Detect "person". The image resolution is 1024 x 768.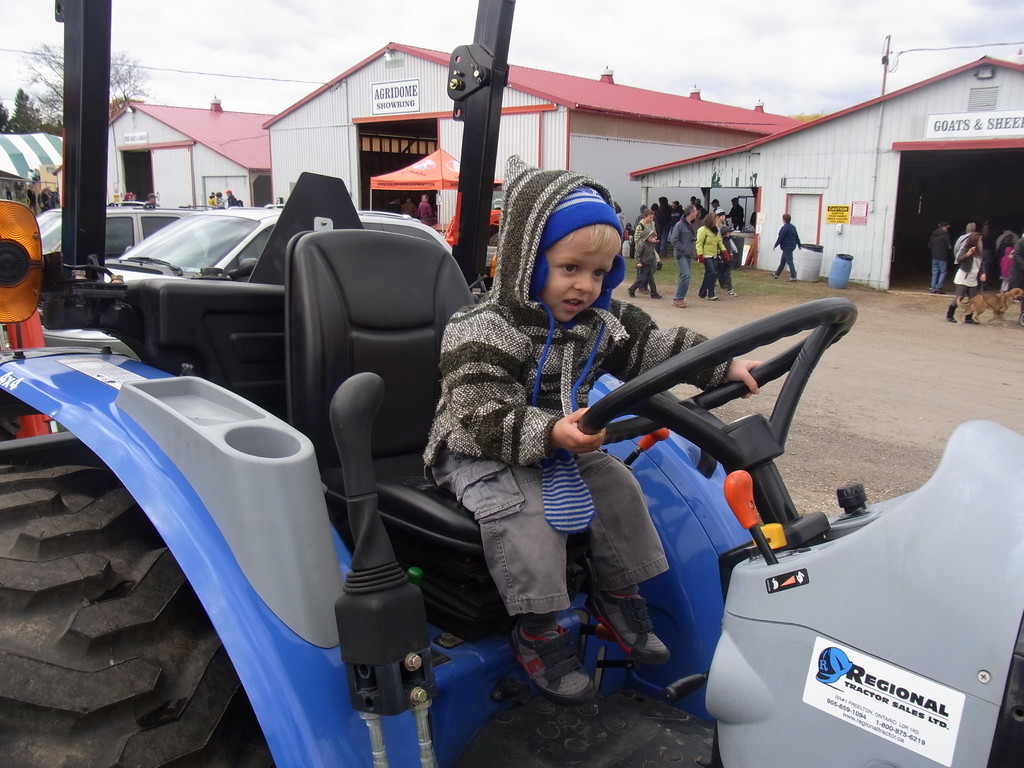
bbox(228, 189, 241, 209).
